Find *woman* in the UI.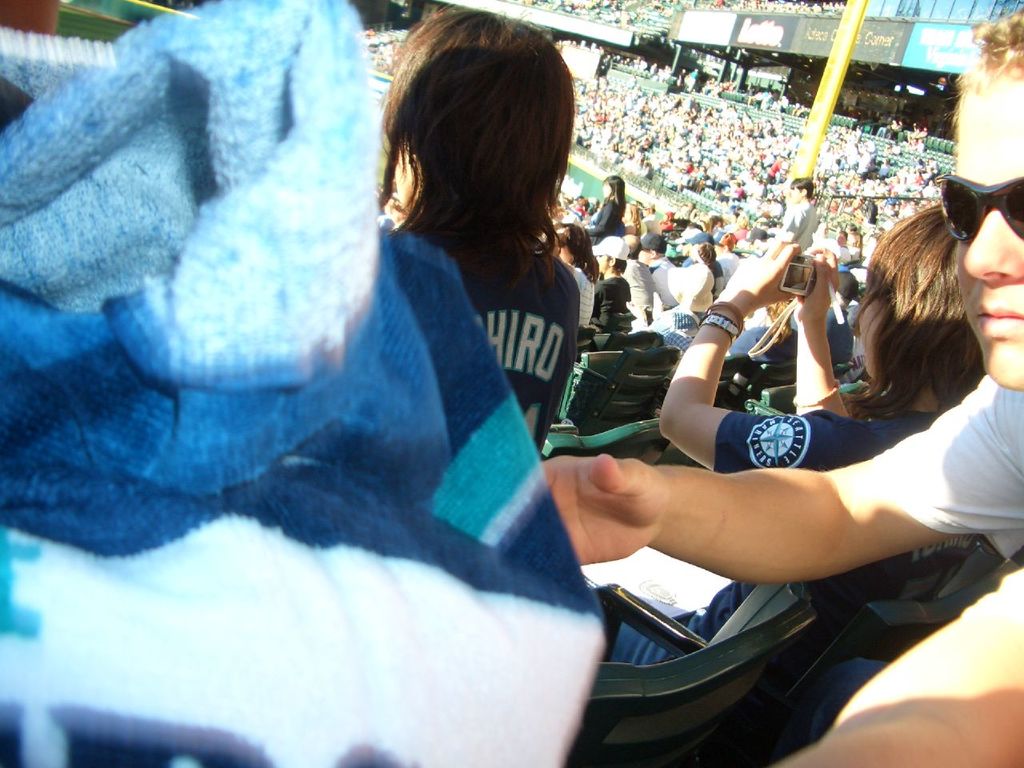
UI element at (598,168,633,242).
